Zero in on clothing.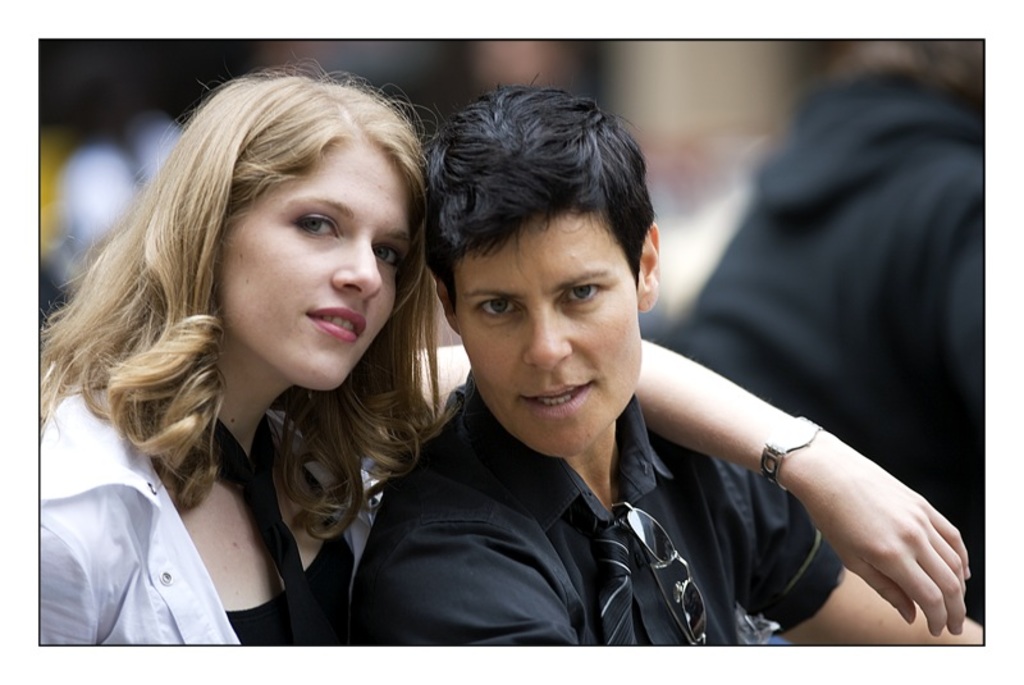
Zeroed in: <box>712,61,974,580</box>.
